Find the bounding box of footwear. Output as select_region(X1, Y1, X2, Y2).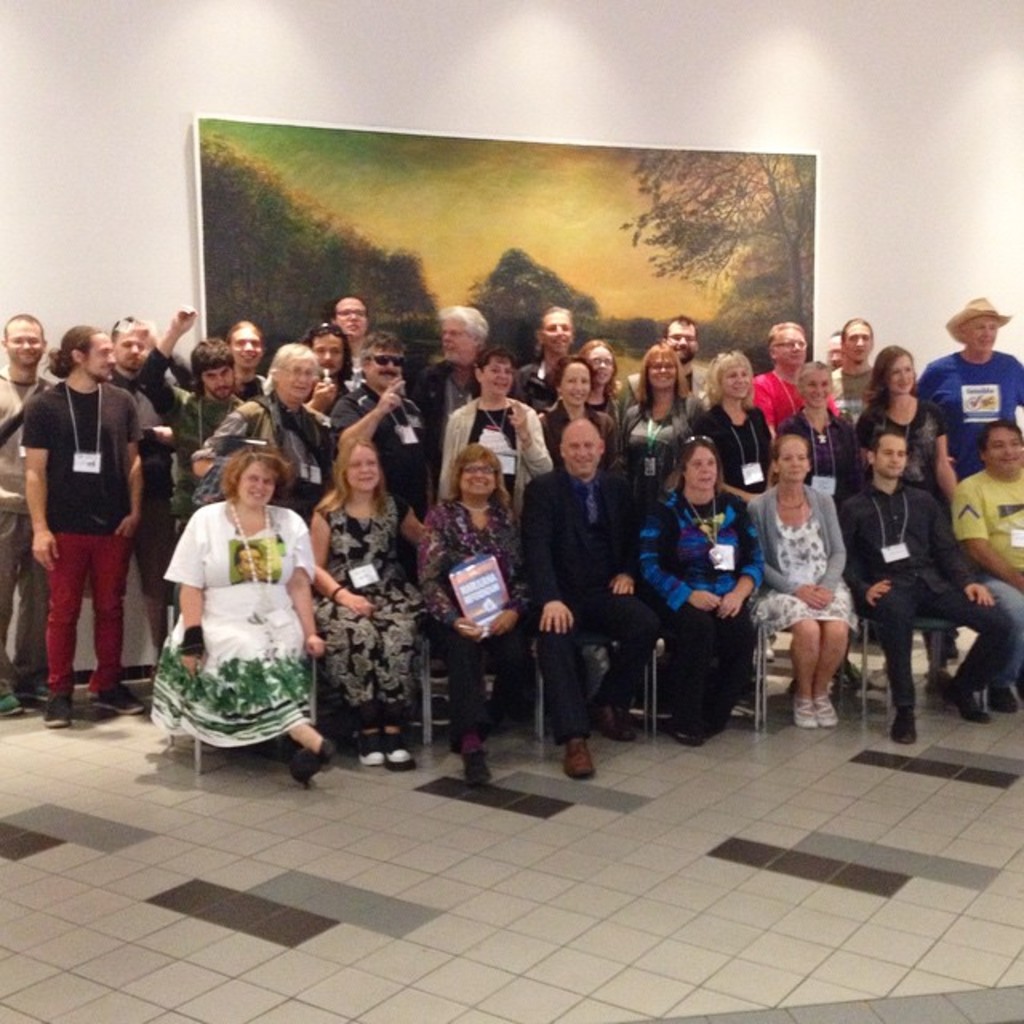
select_region(666, 726, 706, 755).
